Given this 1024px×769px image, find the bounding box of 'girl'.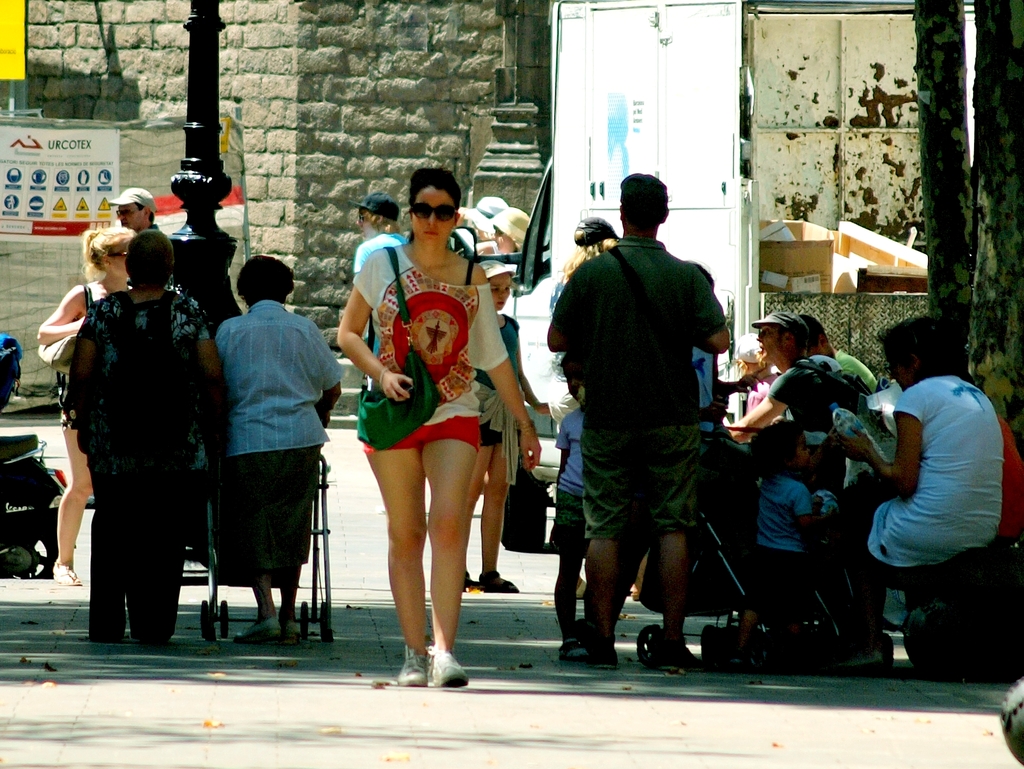
{"x1": 556, "y1": 352, "x2": 591, "y2": 661}.
